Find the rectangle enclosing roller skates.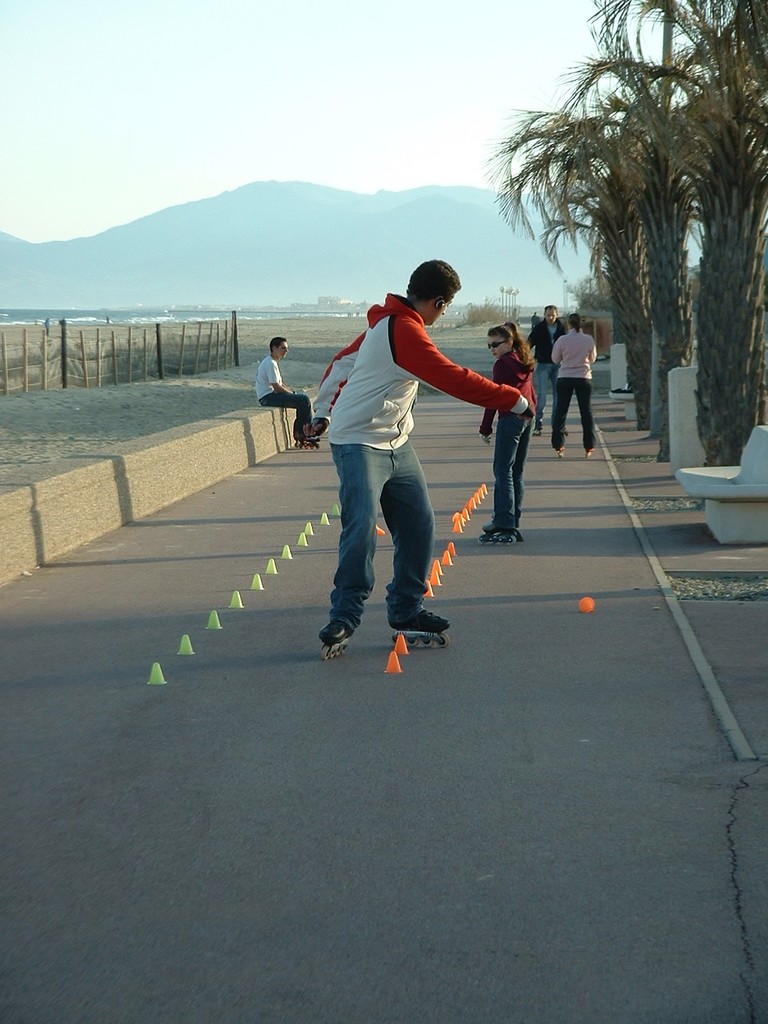
region(557, 446, 569, 458).
